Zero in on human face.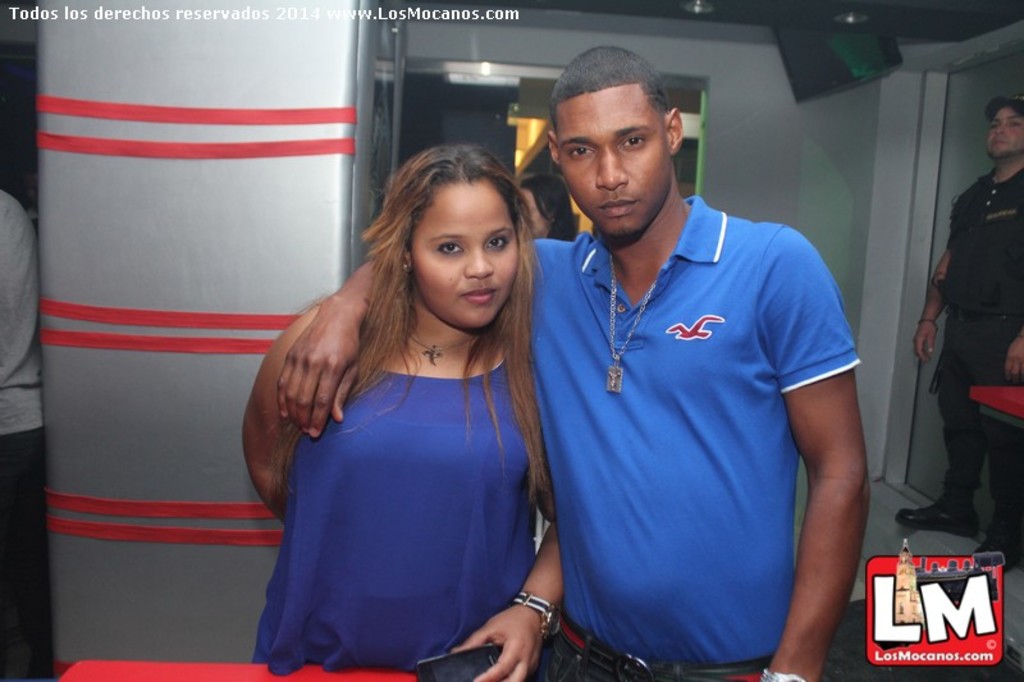
Zeroed in: <box>561,92,663,235</box>.
